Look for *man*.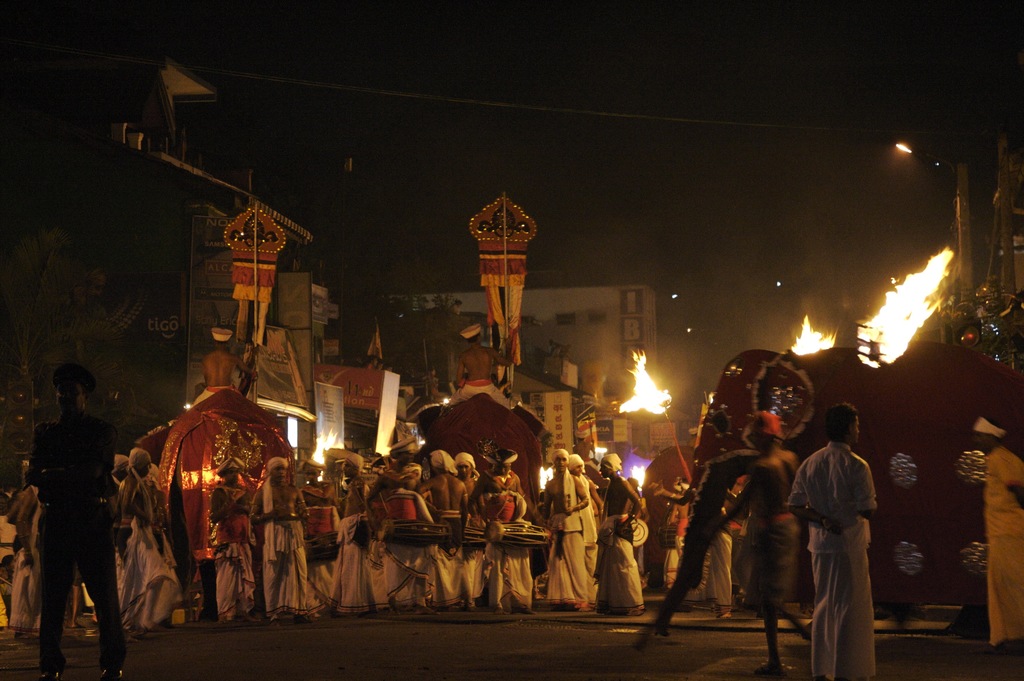
Found: region(662, 448, 697, 609).
